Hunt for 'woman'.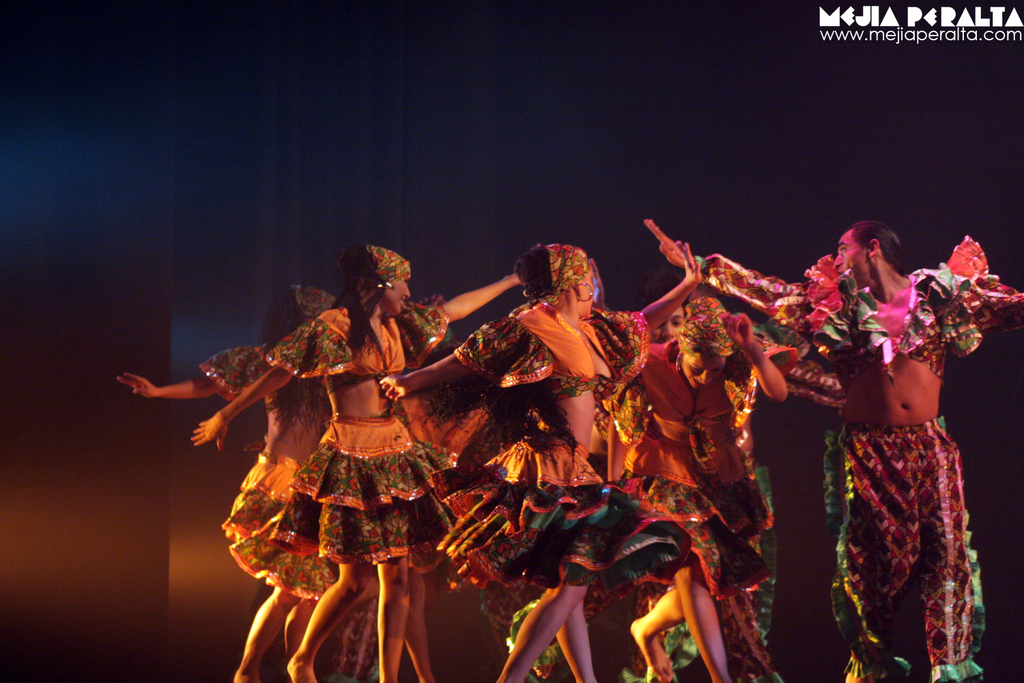
Hunted down at left=412, top=234, right=705, bottom=682.
